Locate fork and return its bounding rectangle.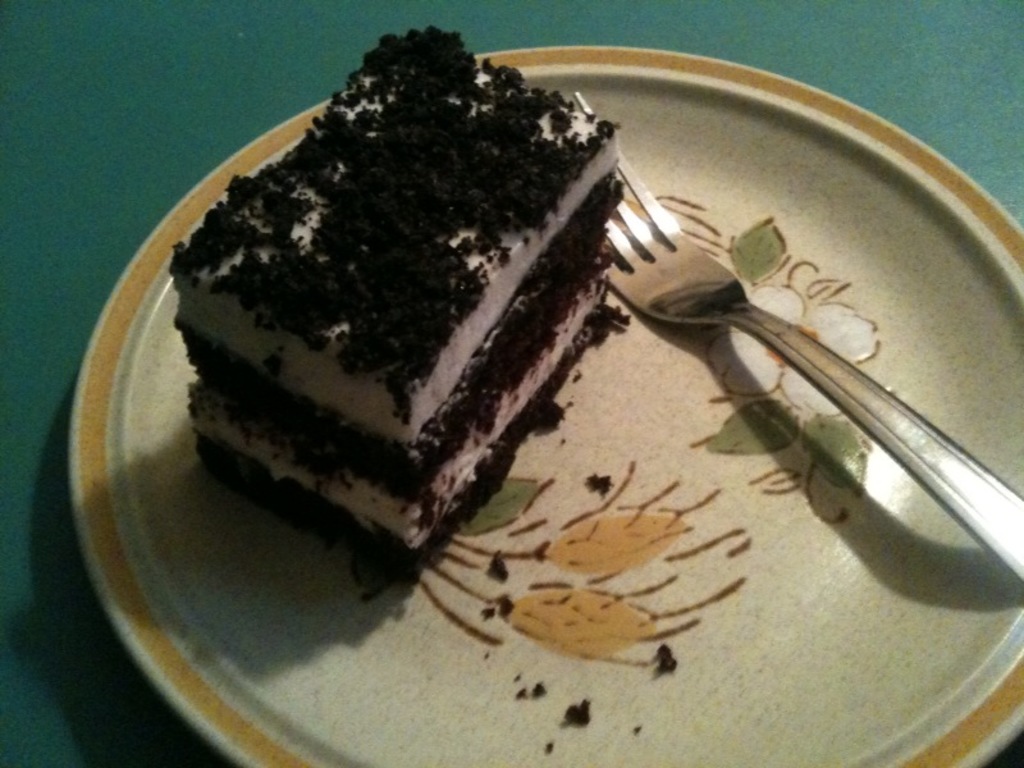
box=[599, 147, 959, 552].
